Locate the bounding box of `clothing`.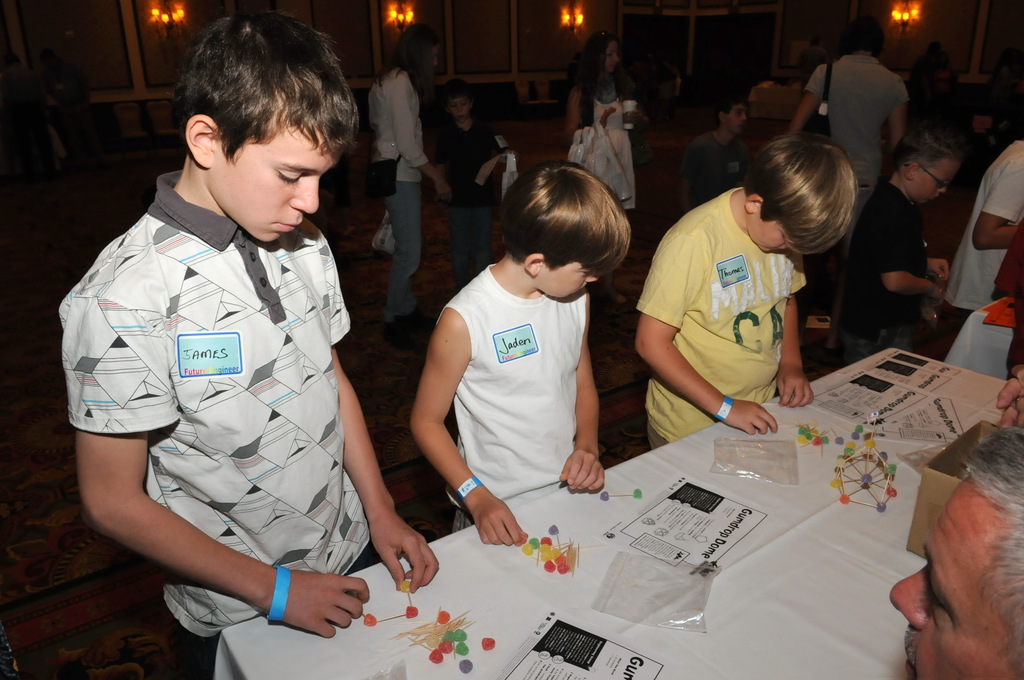
Bounding box: (806,51,913,251).
